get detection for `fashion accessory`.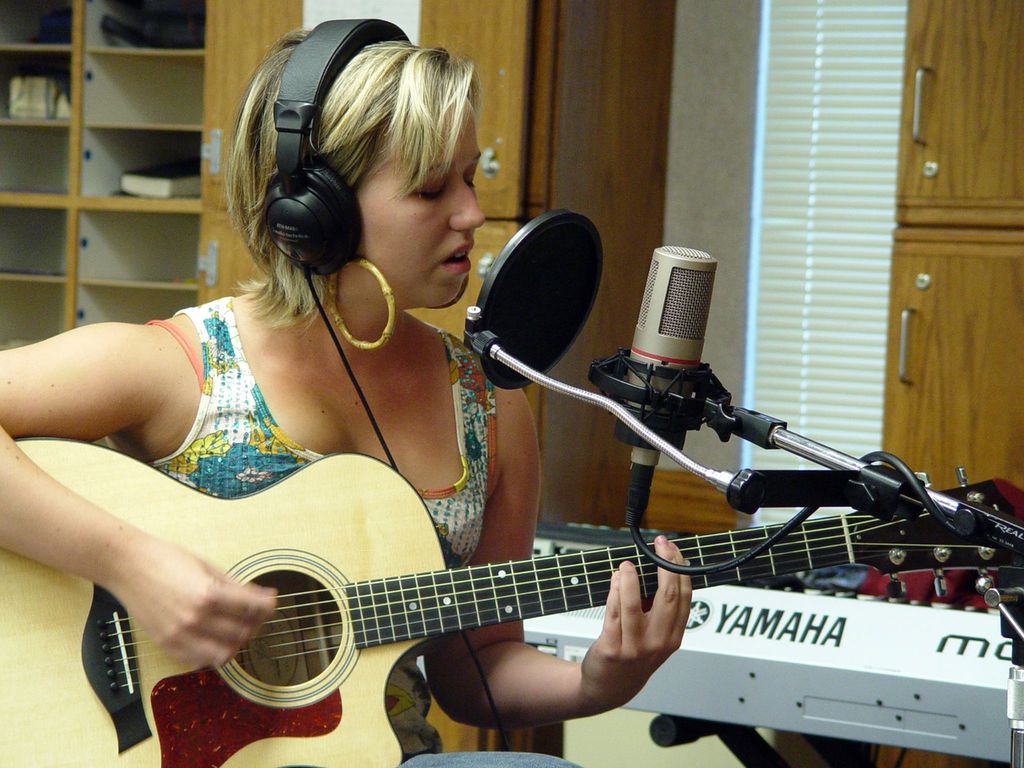
Detection: detection(328, 253, 396, 354).
